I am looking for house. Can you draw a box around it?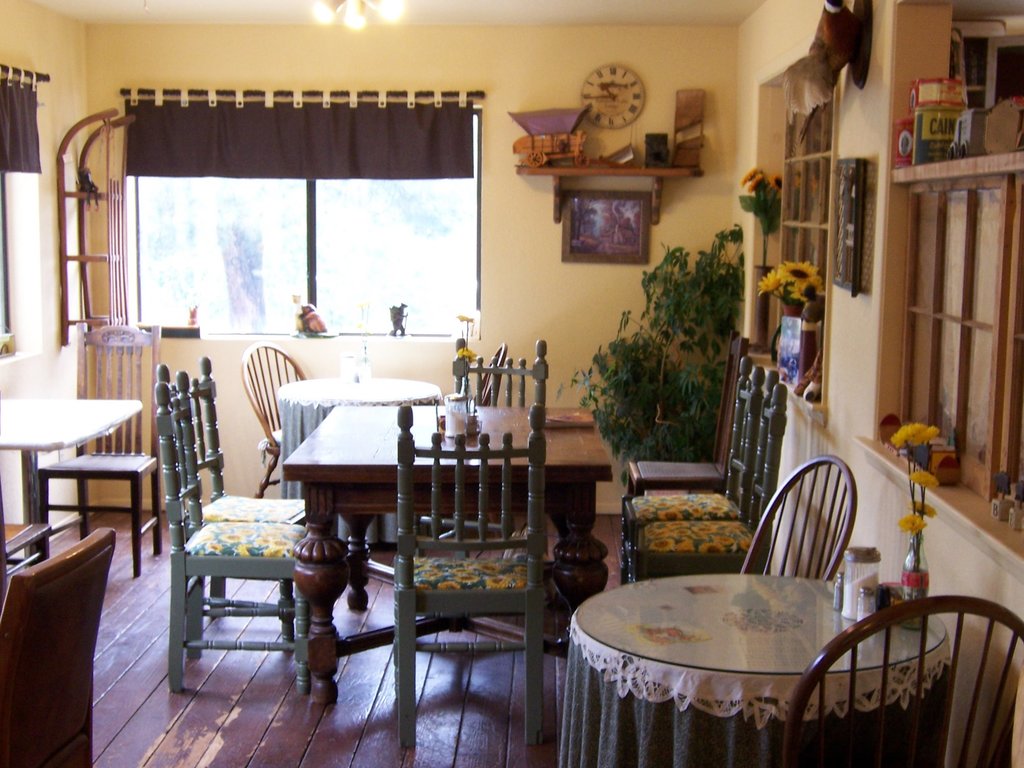
Sure, the bounding box is pyautogui.locateOnScreen(11, 8, 991, 735).
